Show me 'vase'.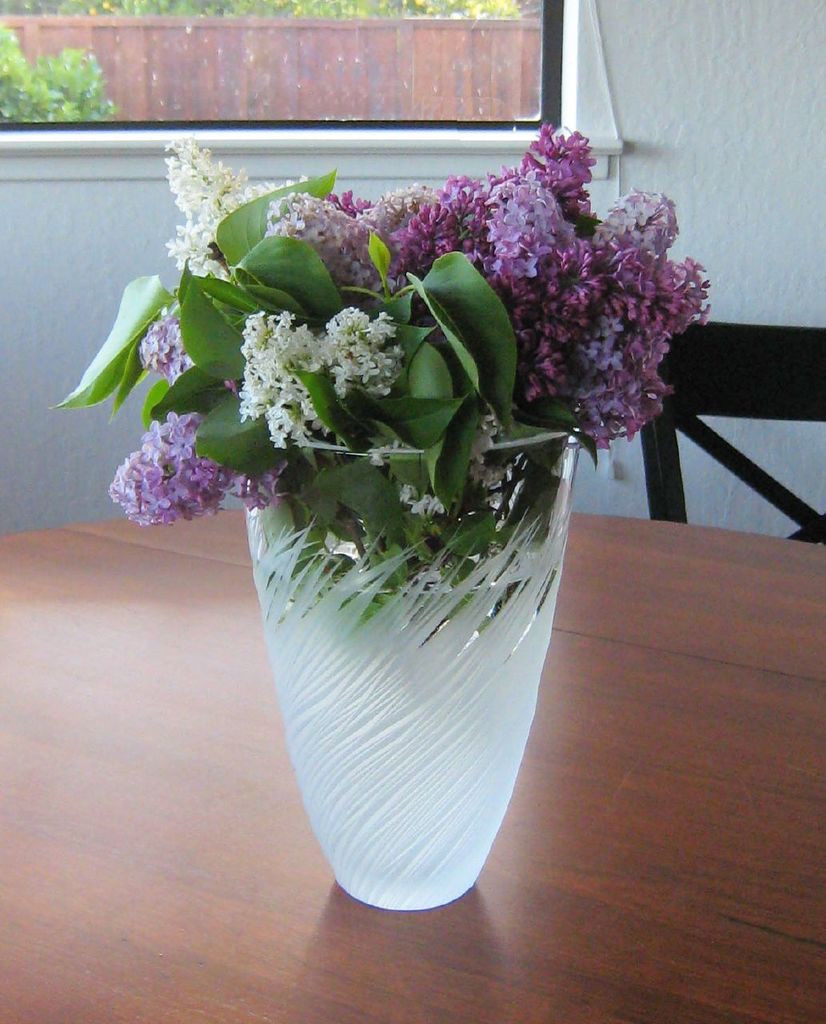
'vase' is here: select_region(247, 408, 579, 914).
